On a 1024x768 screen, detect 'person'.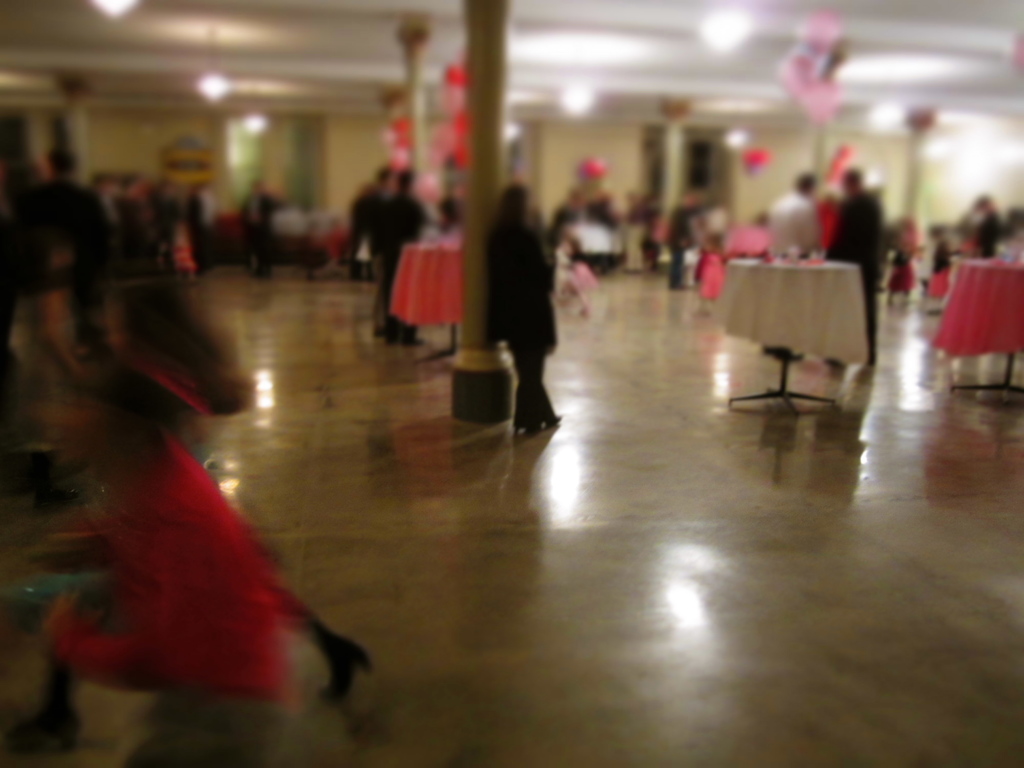
crop(372, 177, 427, 346).
